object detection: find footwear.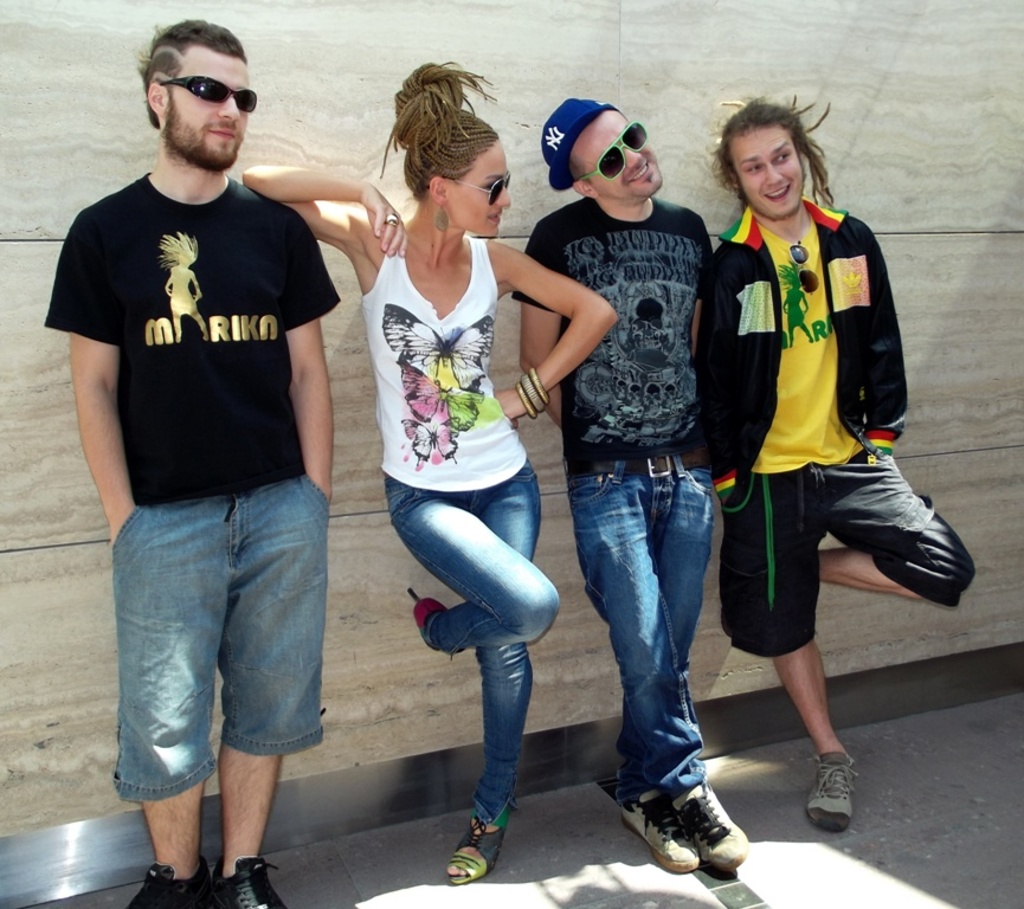
l=442, t=794, r=523, b=889.
